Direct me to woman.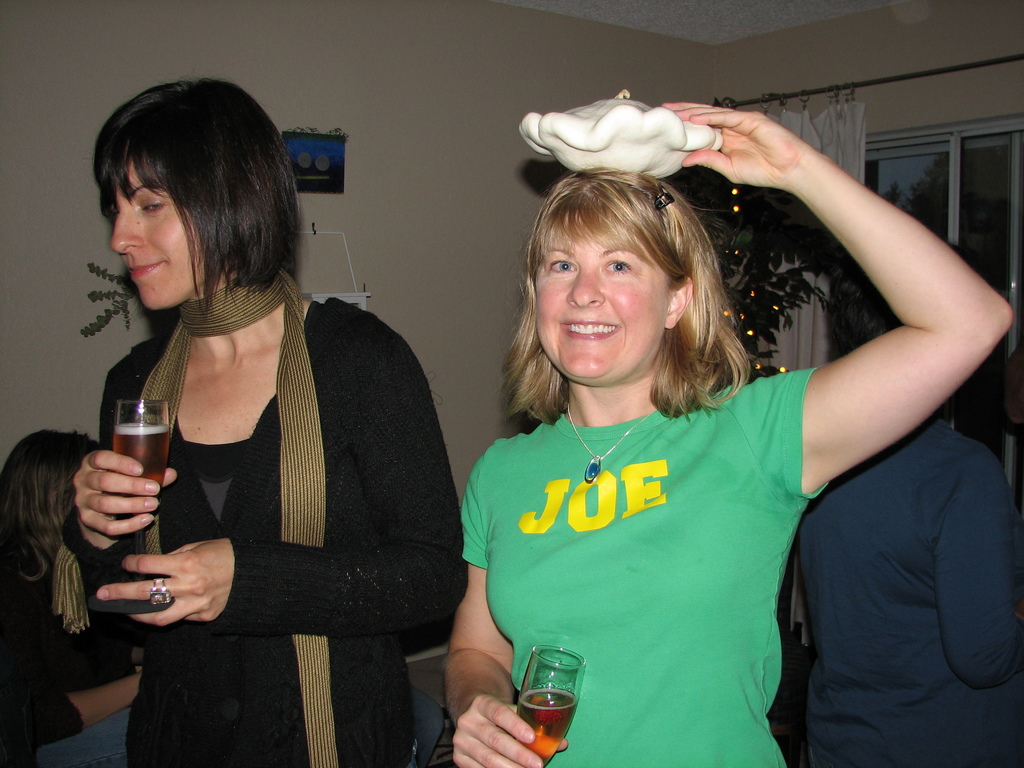
Direction: [0, 72, 467, 767].
